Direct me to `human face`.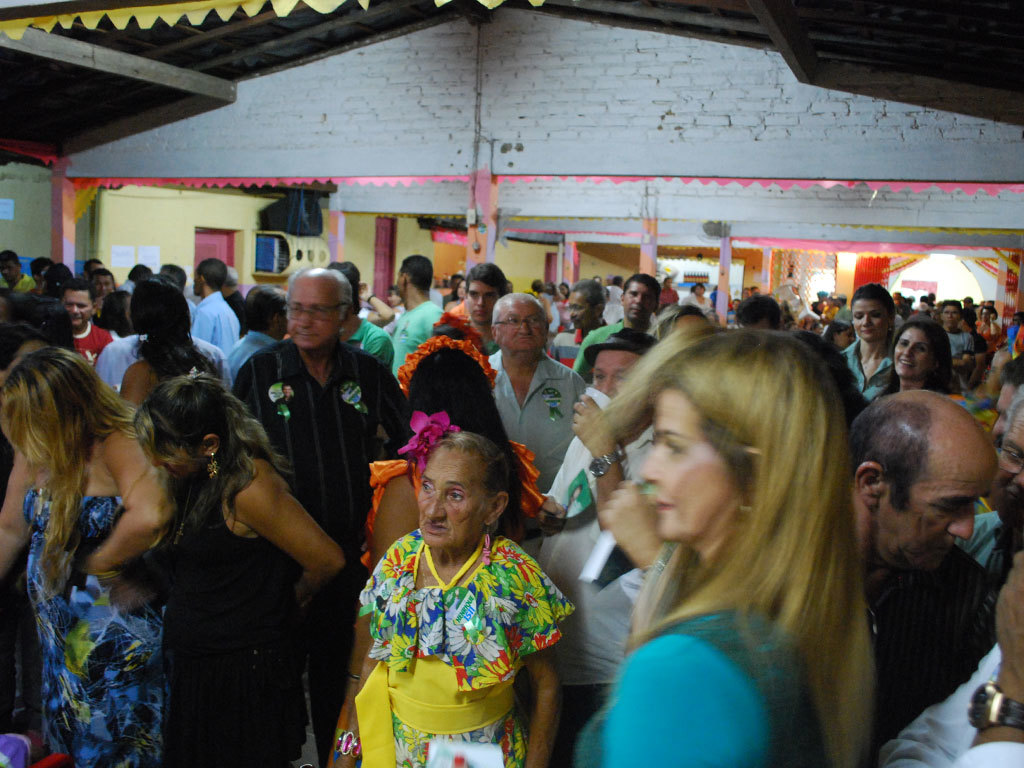
Direction: (x1=416, y1=451, x2=495, y2=555).
